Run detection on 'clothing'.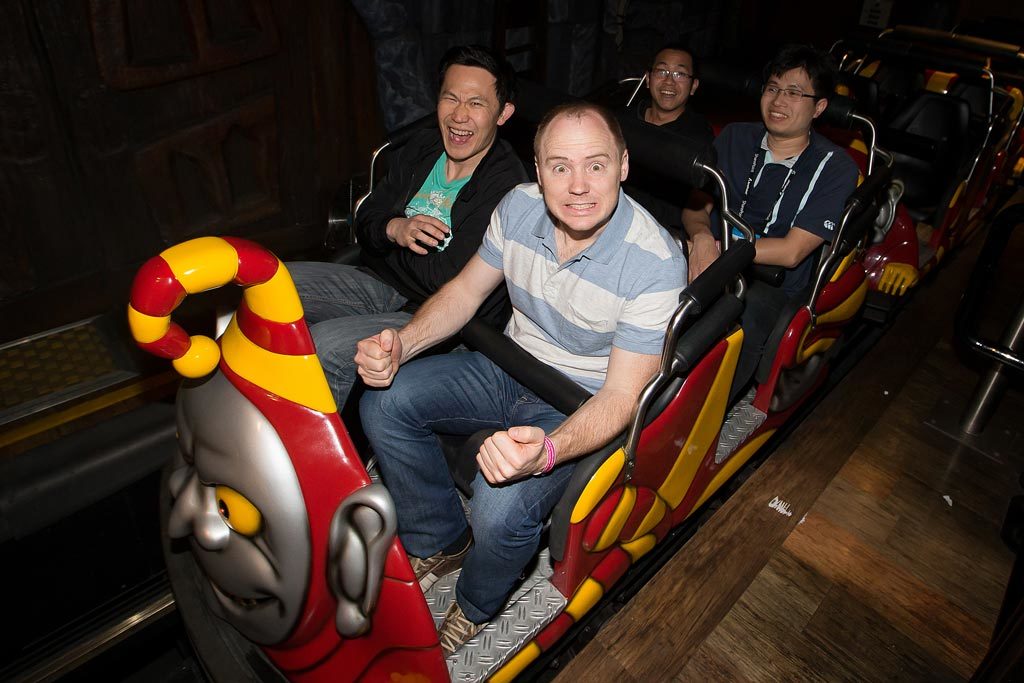
Result: (704, 95, 877, 300).
